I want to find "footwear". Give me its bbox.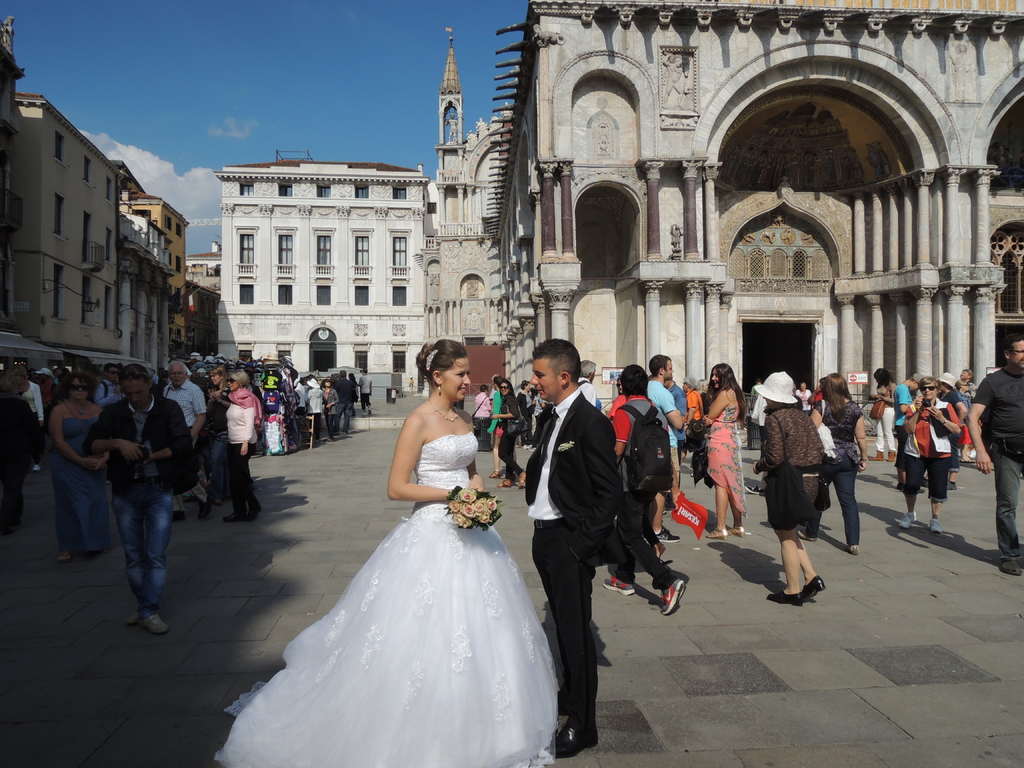
bbox=(886, 450, 897, 463).
